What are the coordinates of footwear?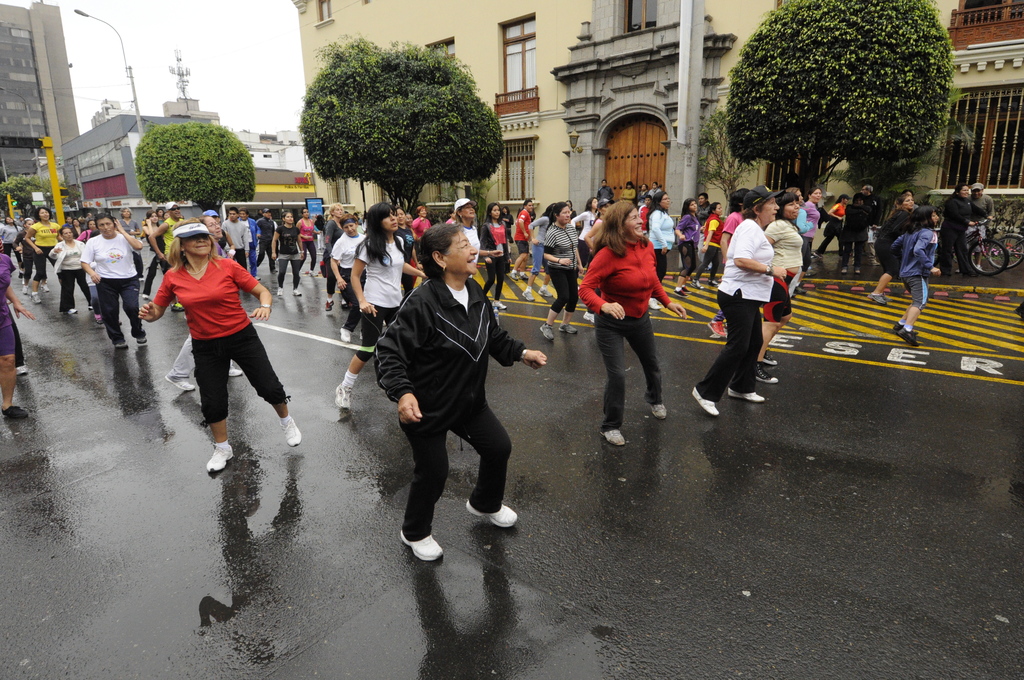
rect(68, 306, 78, 315).
